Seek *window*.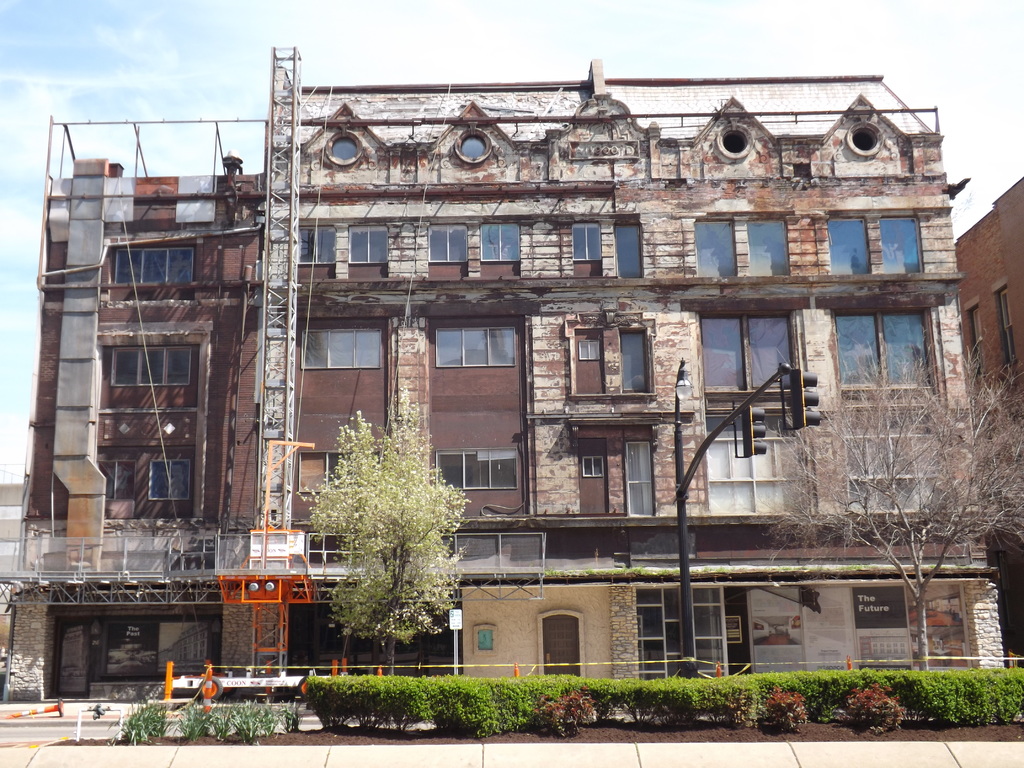
<box>625,440,653,519</box>.
